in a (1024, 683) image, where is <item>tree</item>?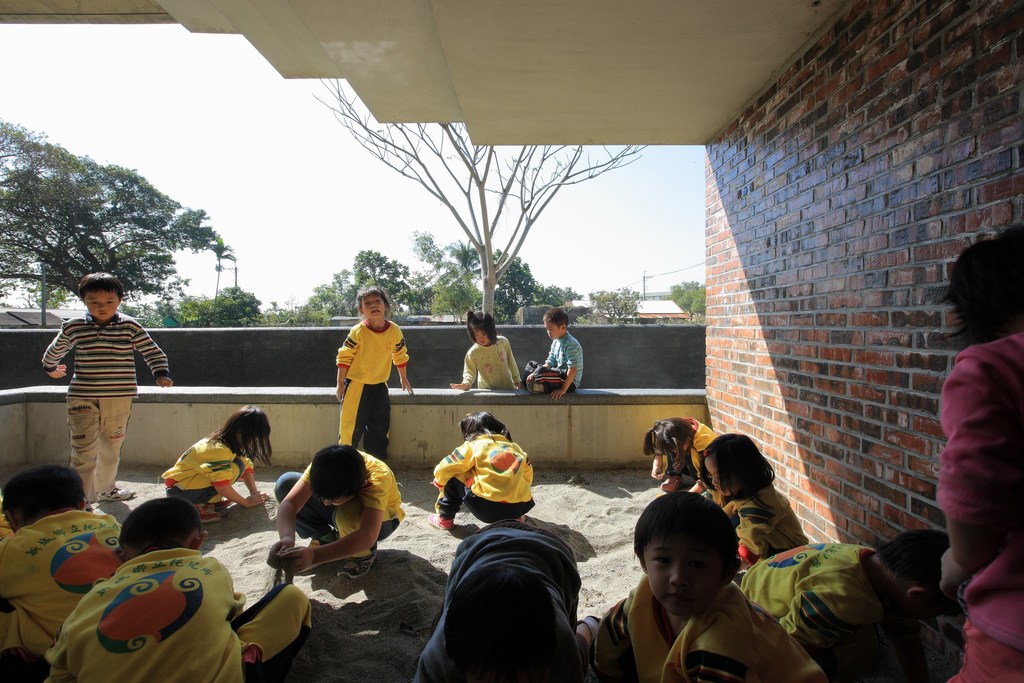
rect(312, 78, 645, 322).
